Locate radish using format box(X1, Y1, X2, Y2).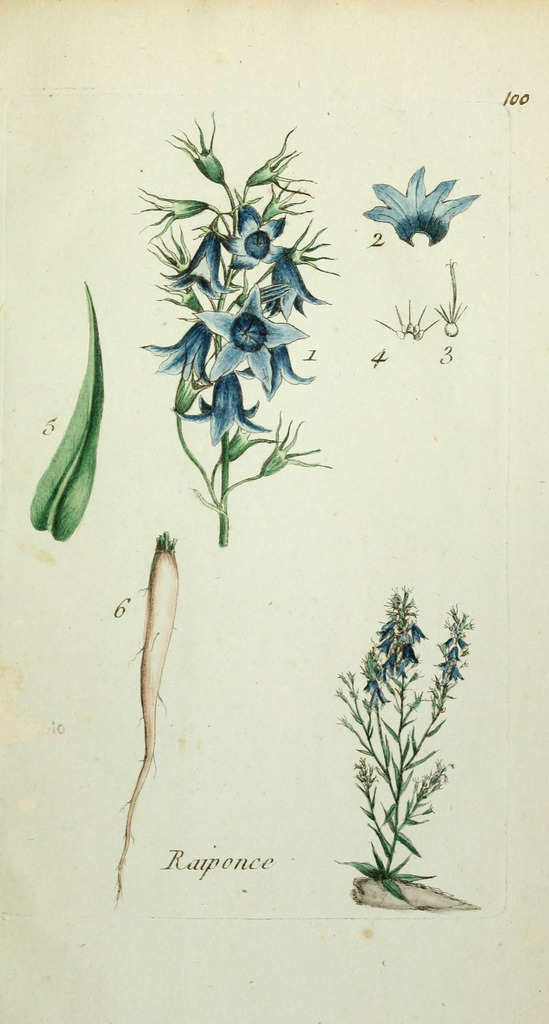
box(116, 531, 183, 900).
